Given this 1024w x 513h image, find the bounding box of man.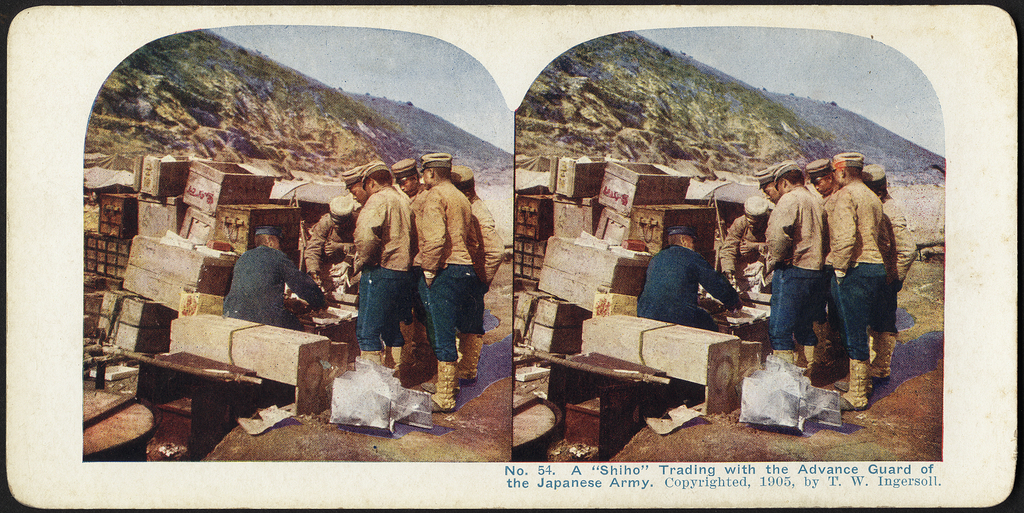
327:156:412:375.
